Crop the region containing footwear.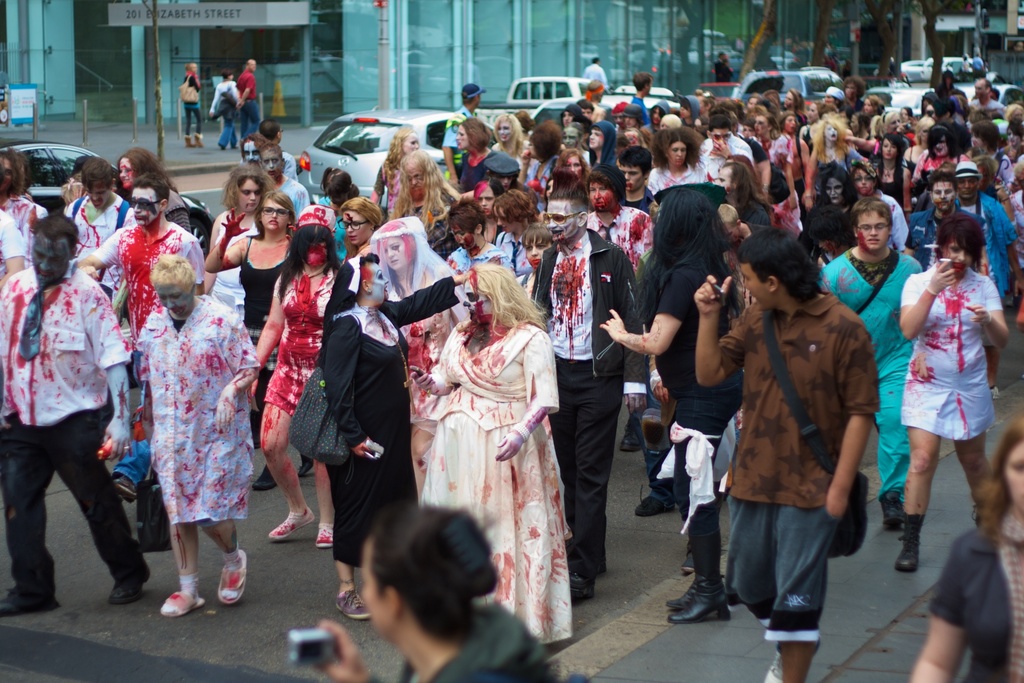
Crop region: select_region(156, 583, 205, 618).
